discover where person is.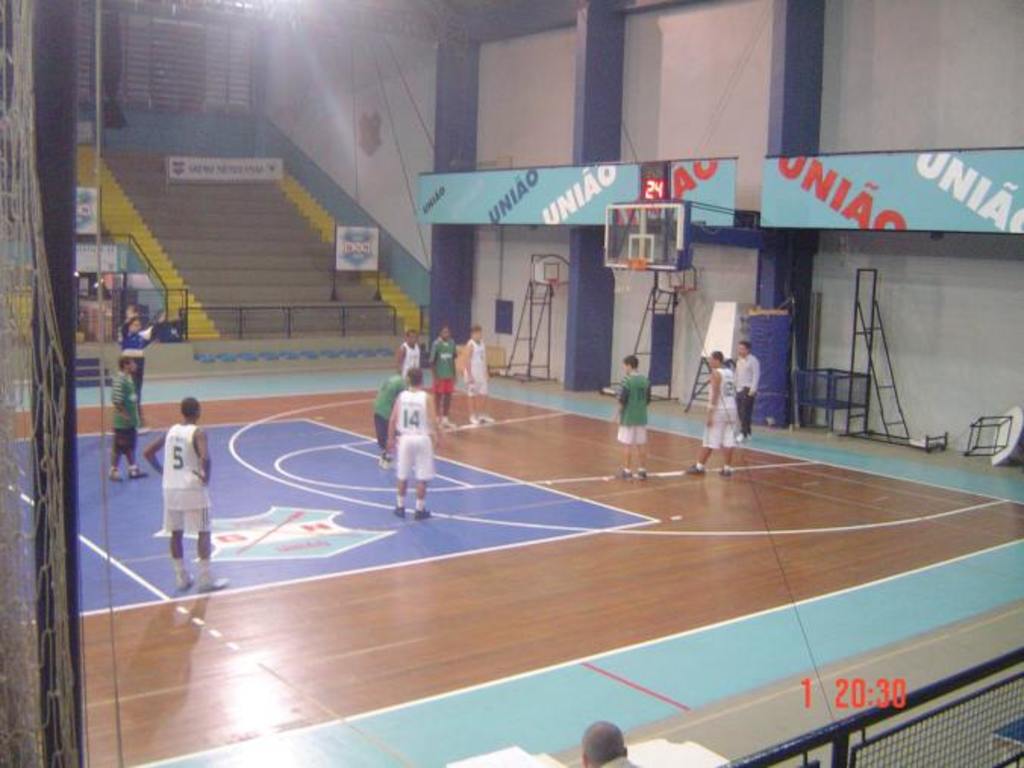
Discovered at <bbox>735, 339, 760, 442</bbox>.
